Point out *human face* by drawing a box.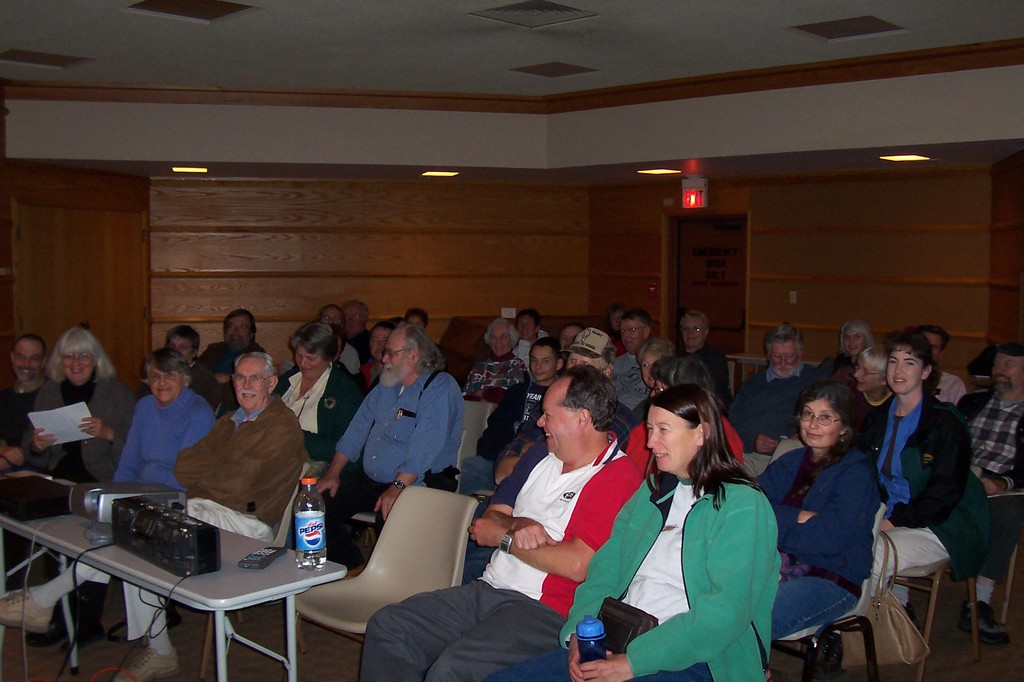
[804,397,838,445].
